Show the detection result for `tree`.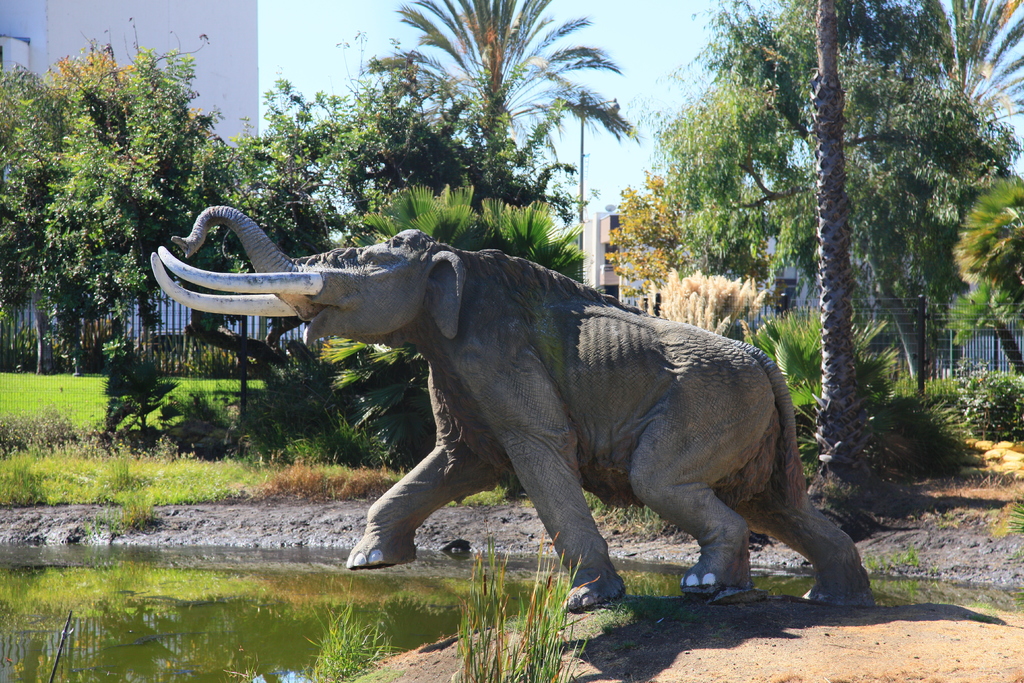
region(939, 278, 1023, 361).
